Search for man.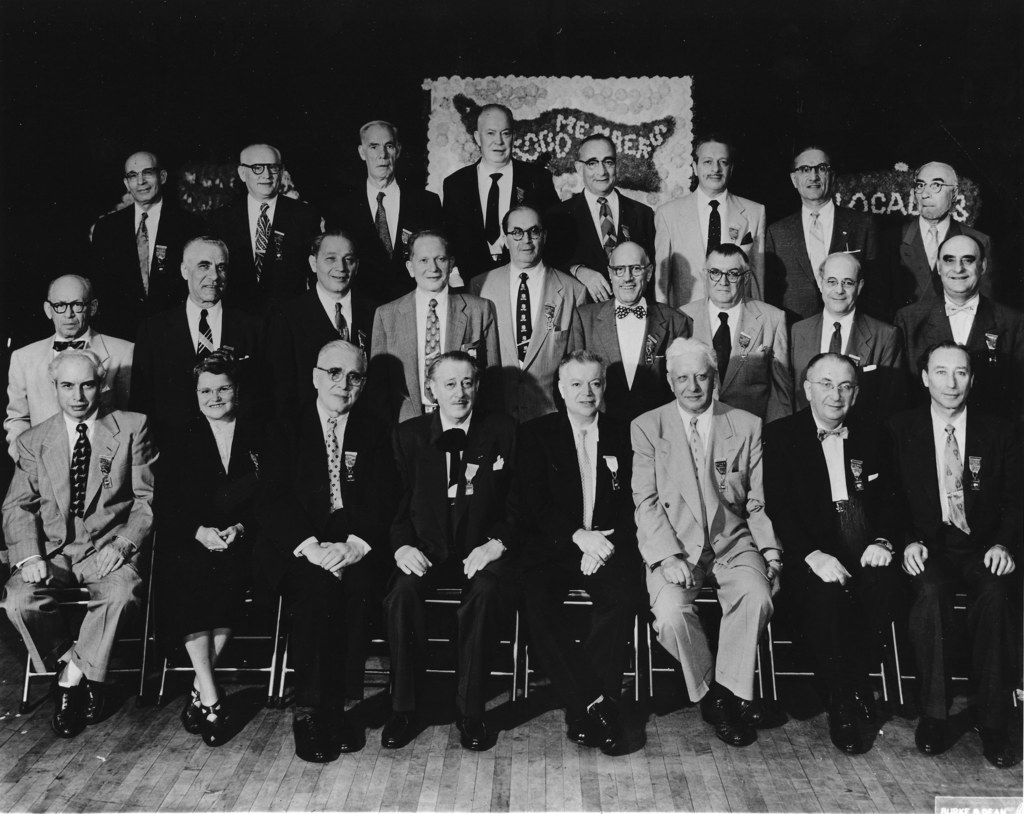
Found at 653/131/771/307.
